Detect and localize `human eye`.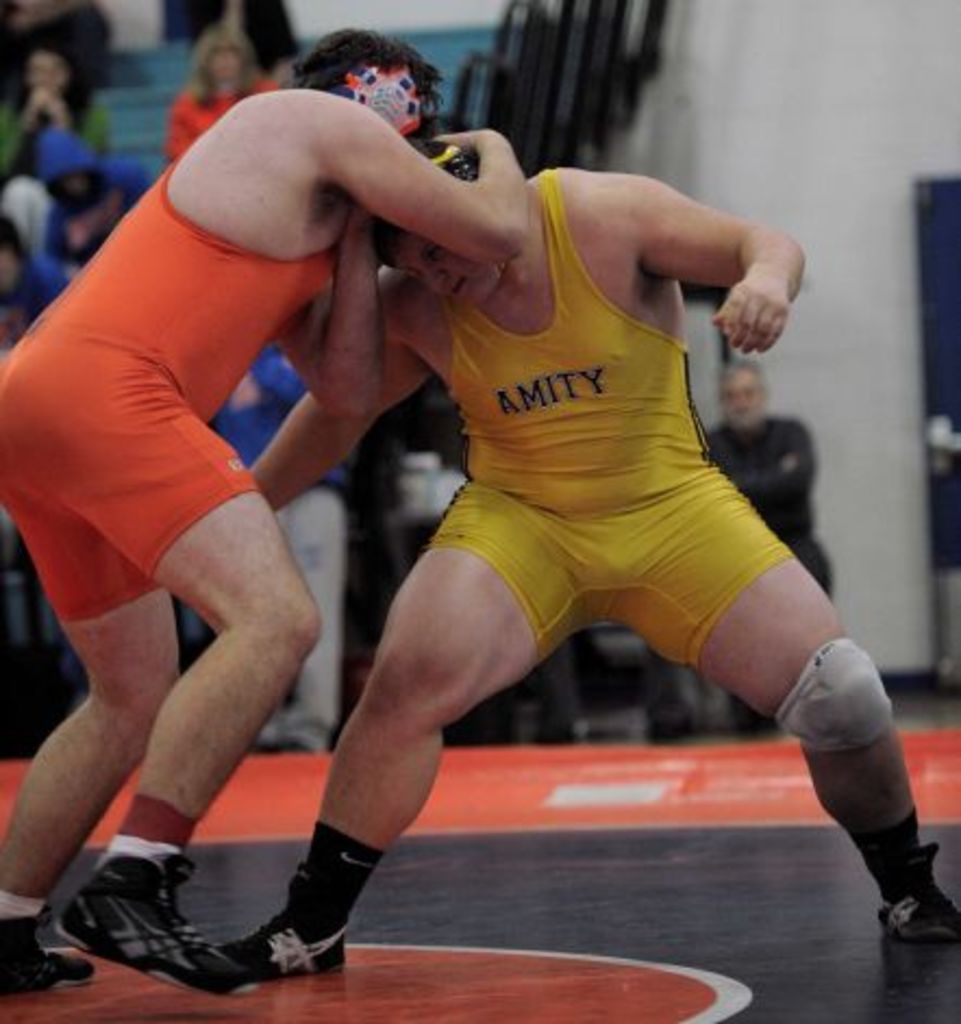
Localized at {"left": 424, "top": 246, "right": 446, "bottom": 267}.
